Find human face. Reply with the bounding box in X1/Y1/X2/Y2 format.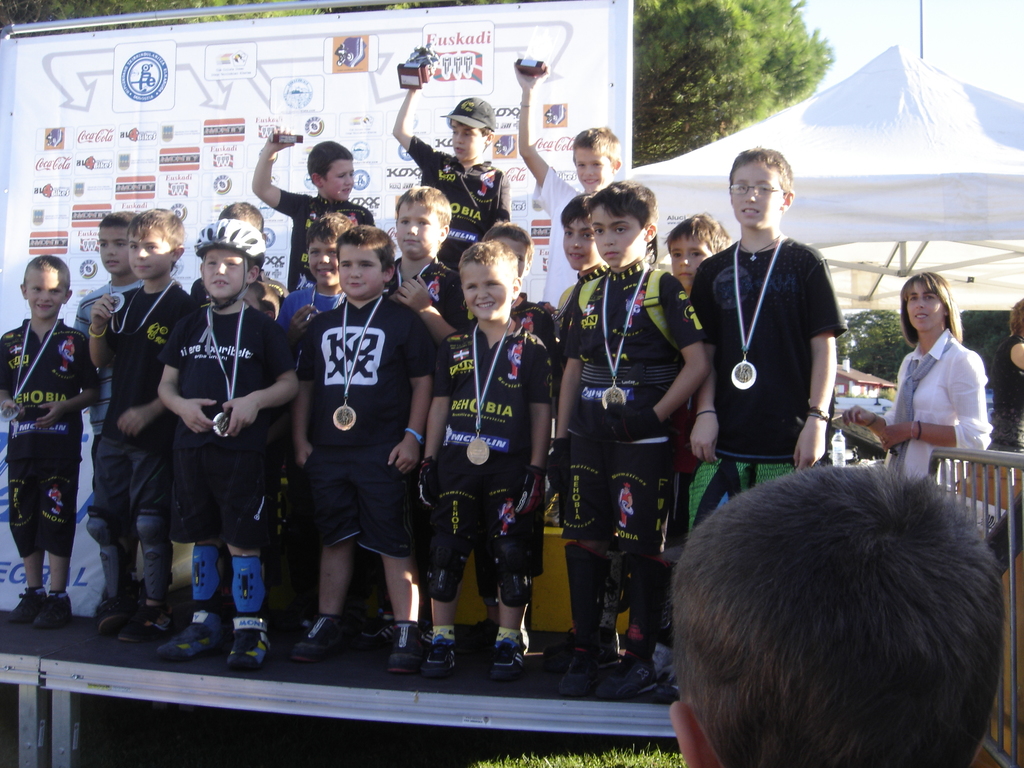
323/159/355/200.
